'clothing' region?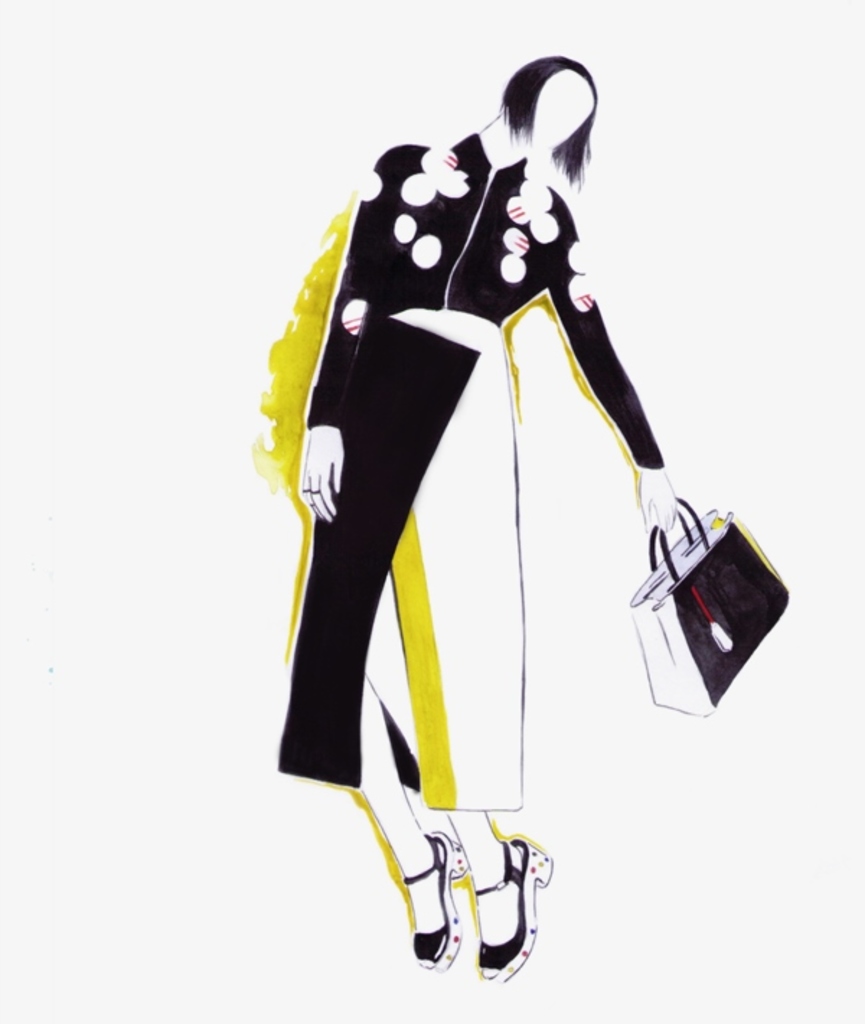
BBox(267, 71, 706, 857)
